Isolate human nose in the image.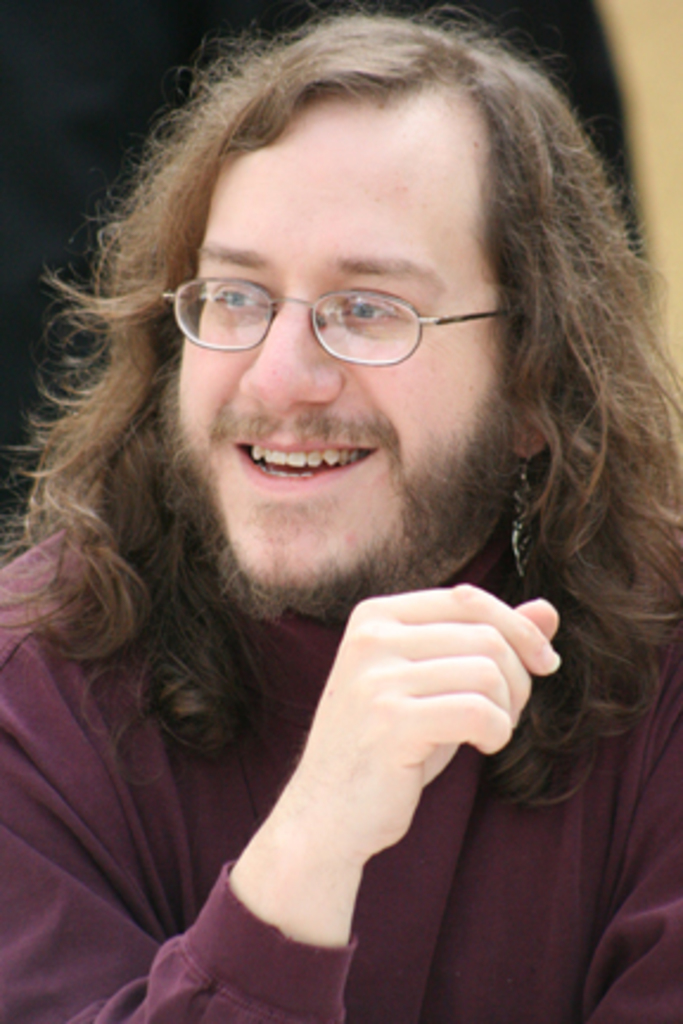
Isolated region: <region>232, 299, 363, 401</region>.
